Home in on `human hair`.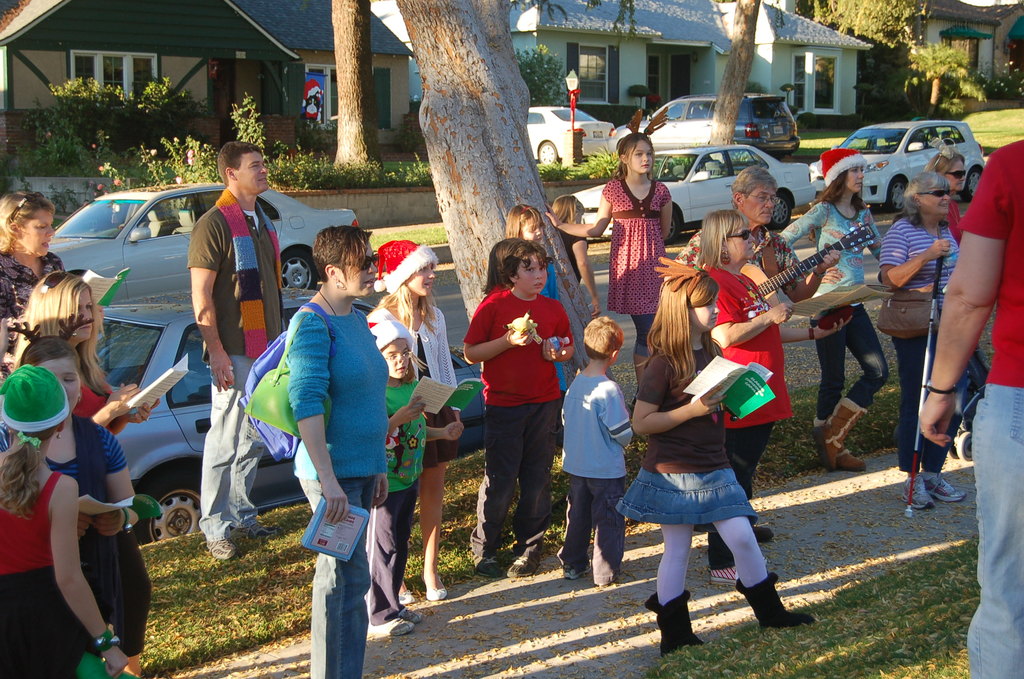
Homed in at rect(17, 269, 110, 399).
